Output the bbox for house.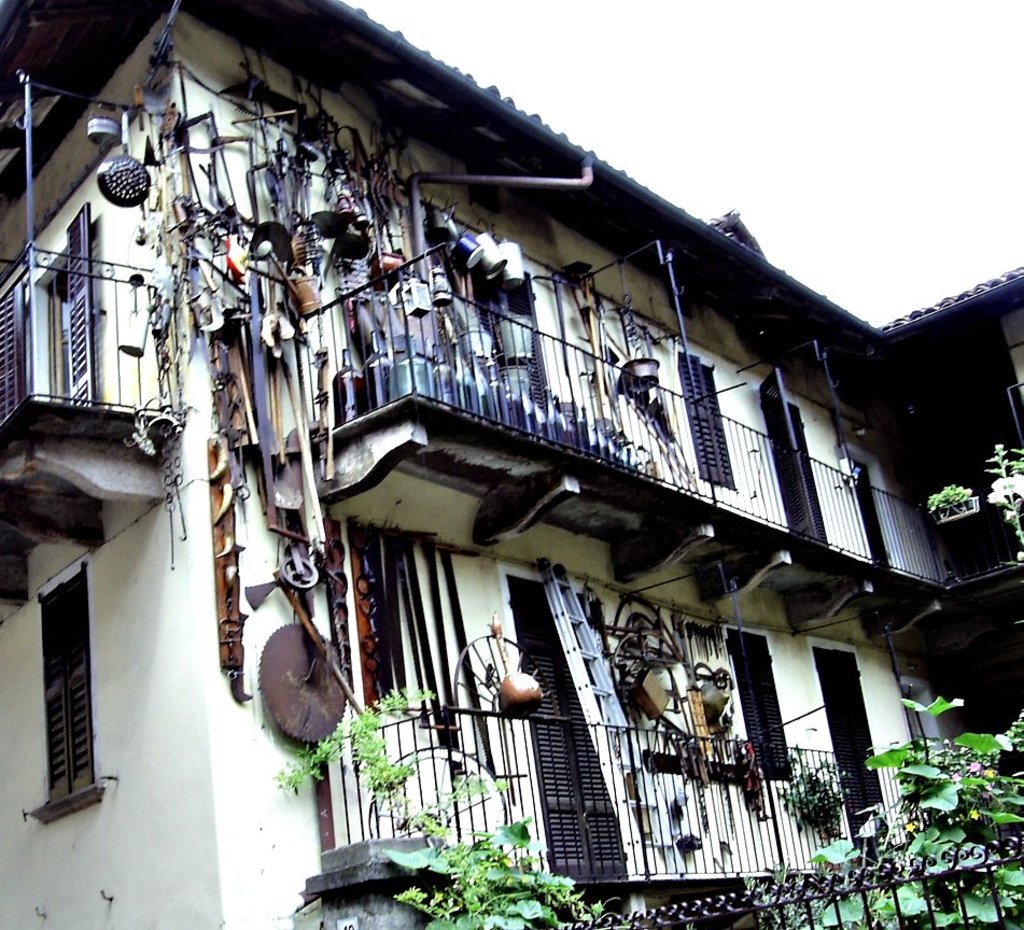
[0,0,1023,929].
